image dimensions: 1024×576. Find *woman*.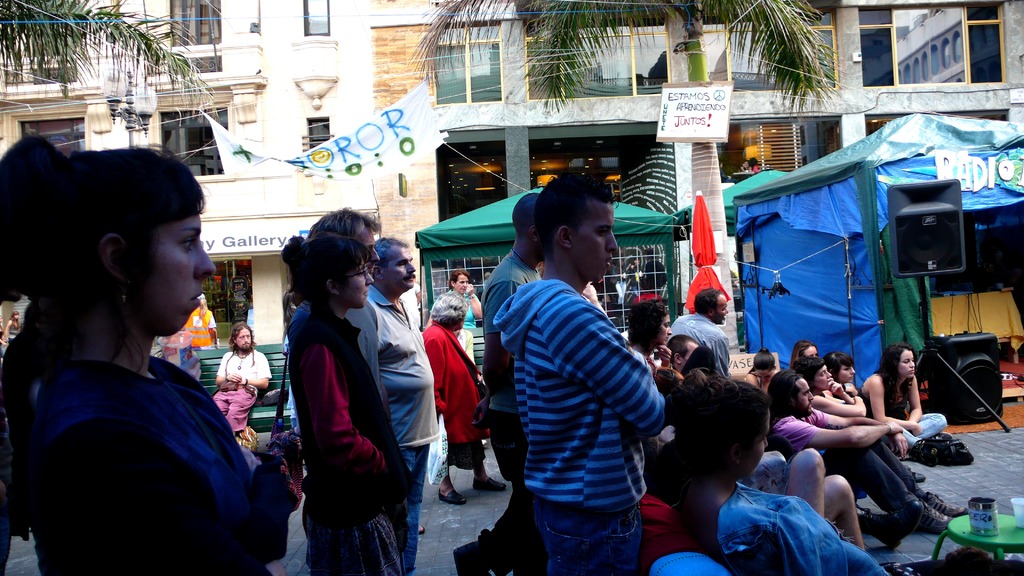
277,199,407,575.
